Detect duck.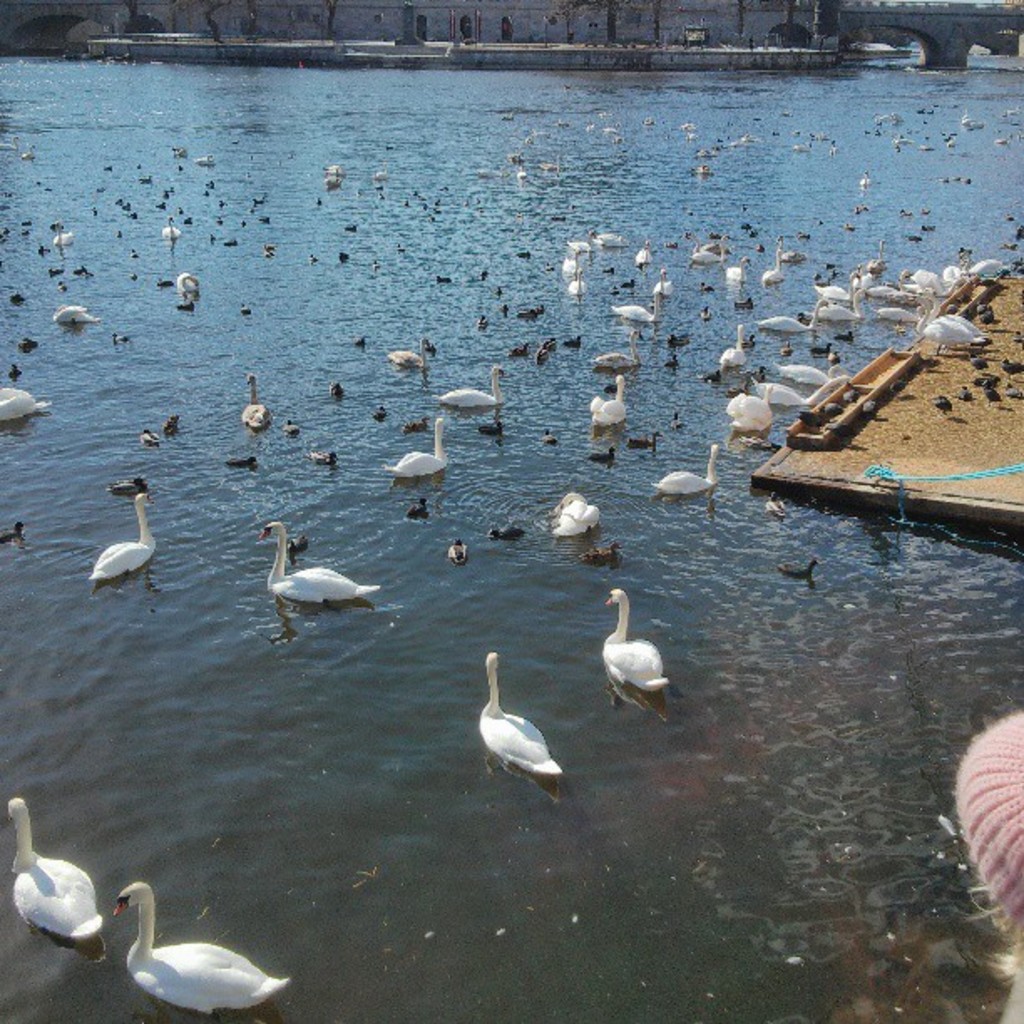
Detected at bbox=(651, 445, 718, 492).
